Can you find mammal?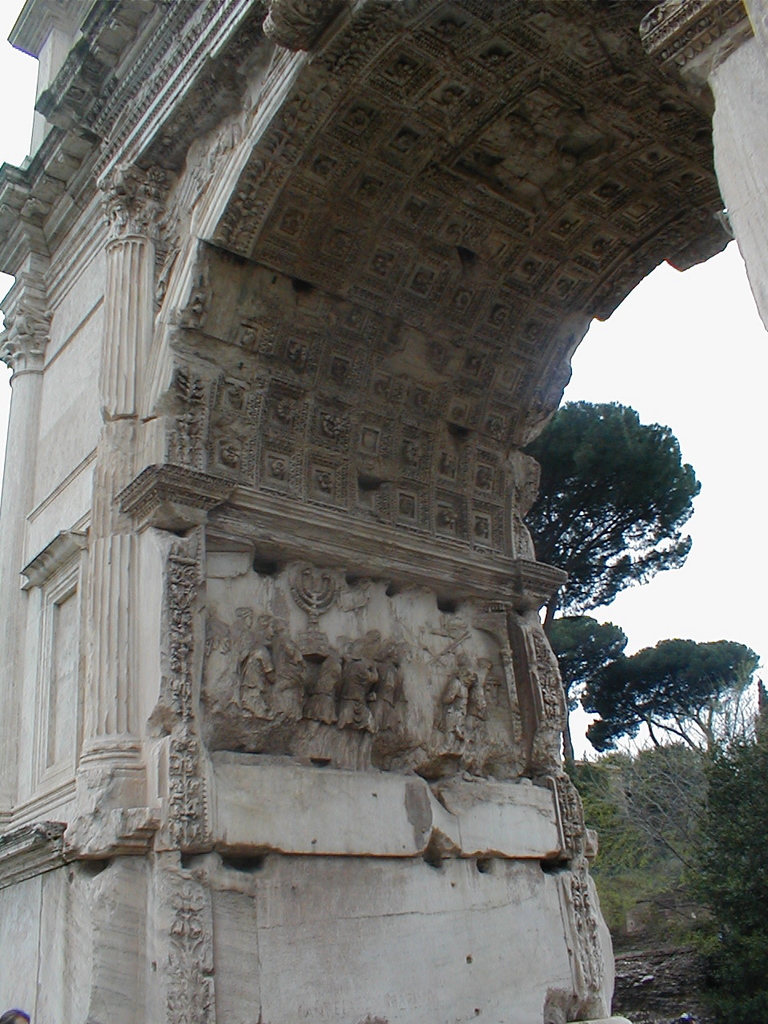
Yes, bounding box: (left=310, top=652, right=343, bottom=717).
